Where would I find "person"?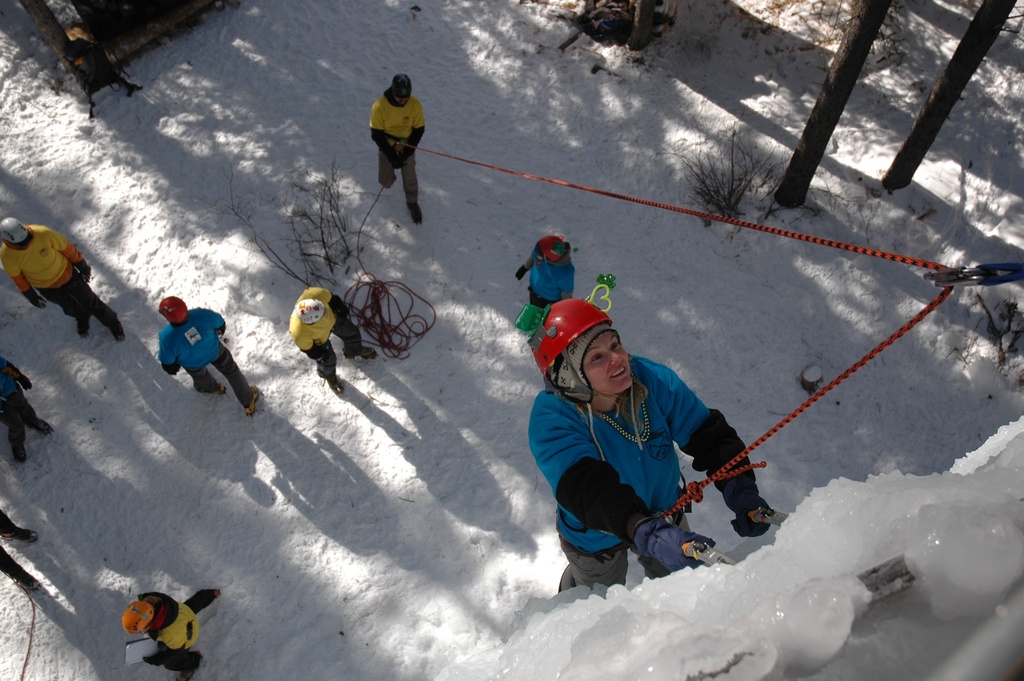
At pyautogui.locateOnScreen(520, 238, 575, 311).
